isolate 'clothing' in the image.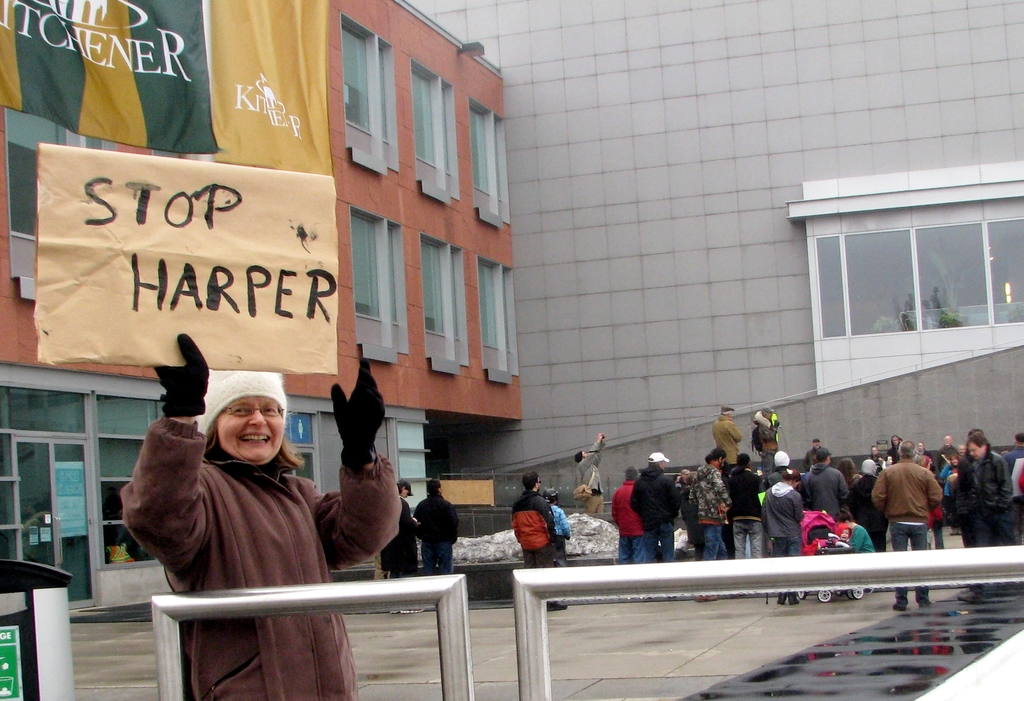
Isolated region: [x1=508, y1=487, x2=556, y2=597].
